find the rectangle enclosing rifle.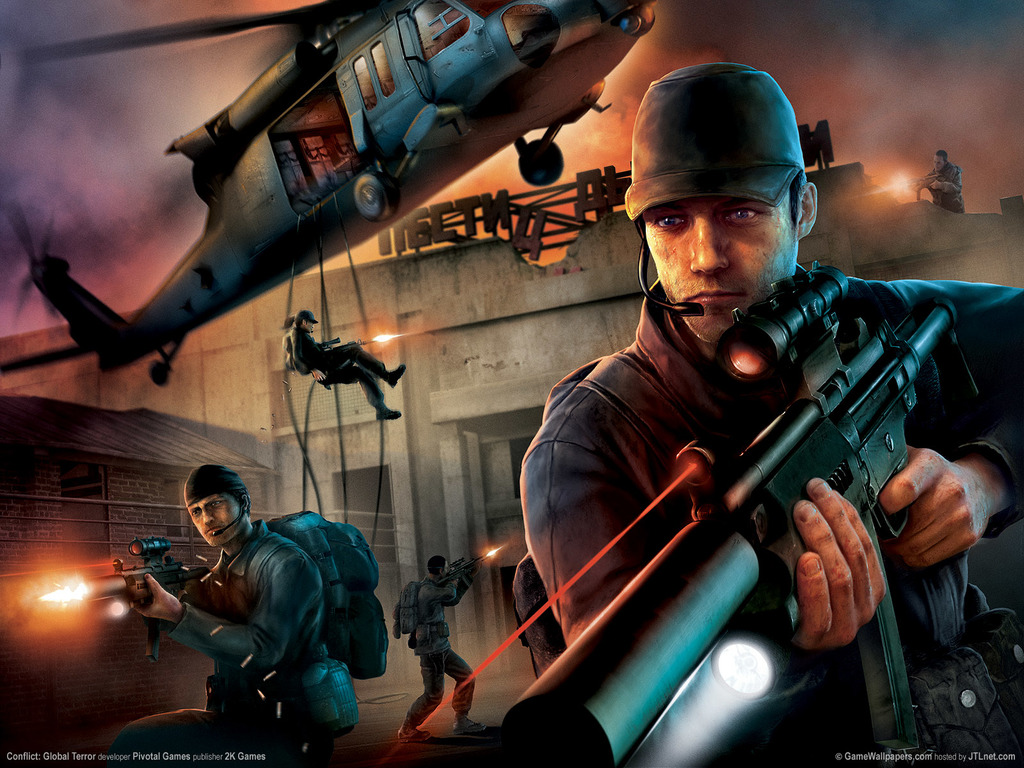
bbox=[484, 200, 972, 697].
